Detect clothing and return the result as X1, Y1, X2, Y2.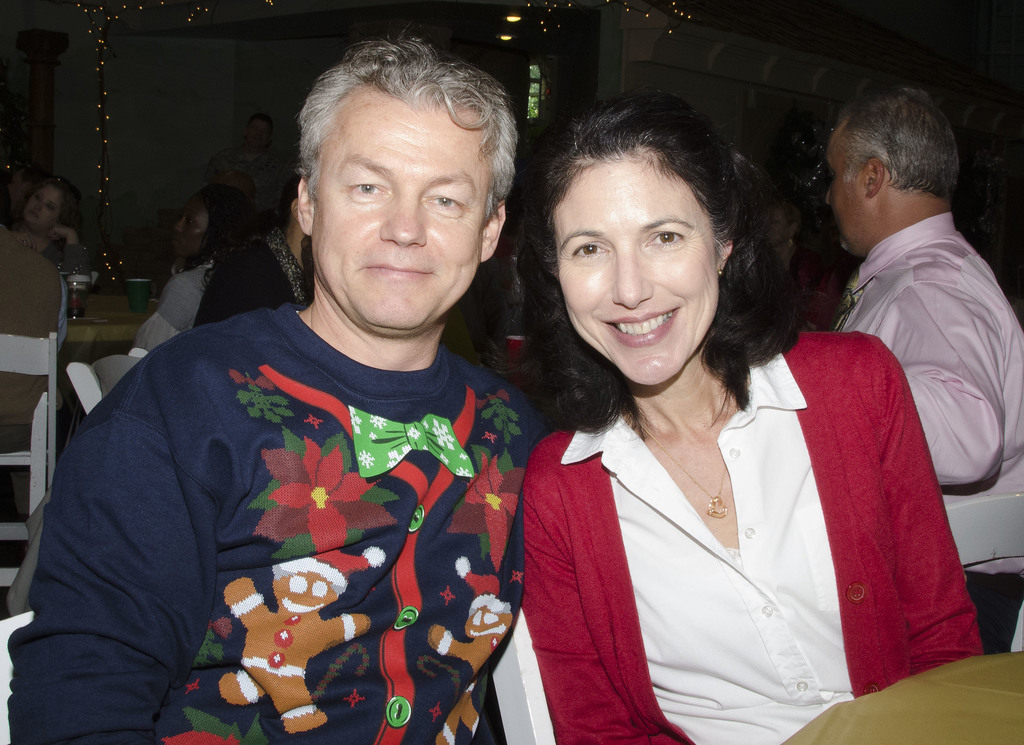
202, 137, 294, 213.
